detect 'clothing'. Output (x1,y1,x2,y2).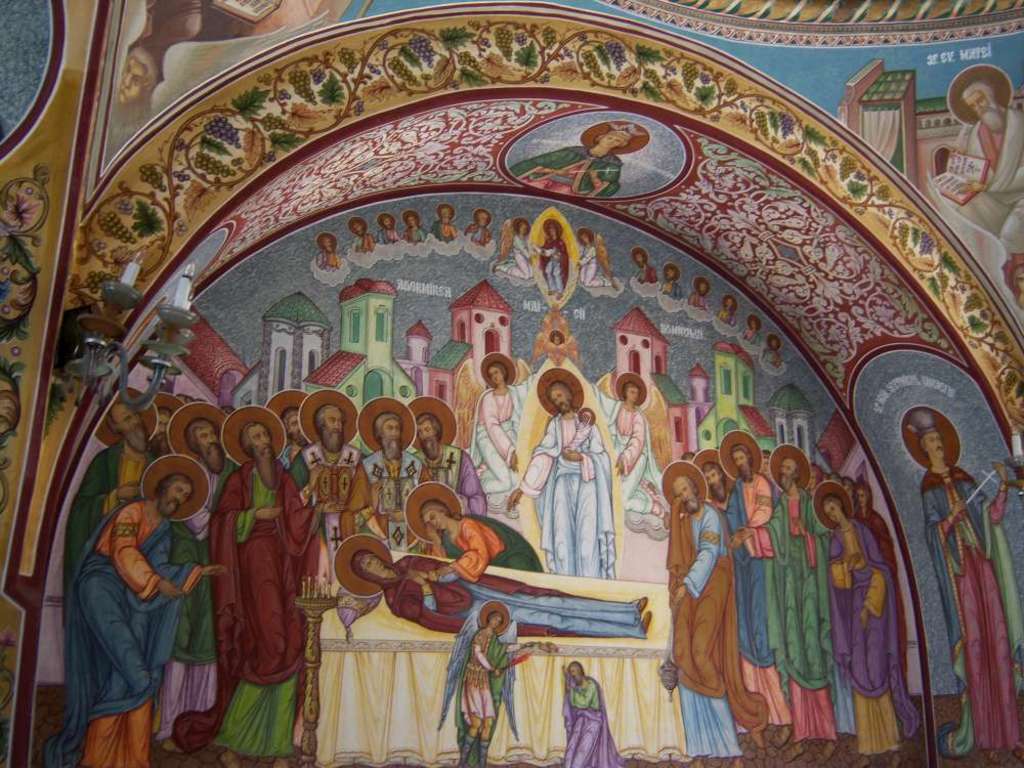
(469,381,520,502).
